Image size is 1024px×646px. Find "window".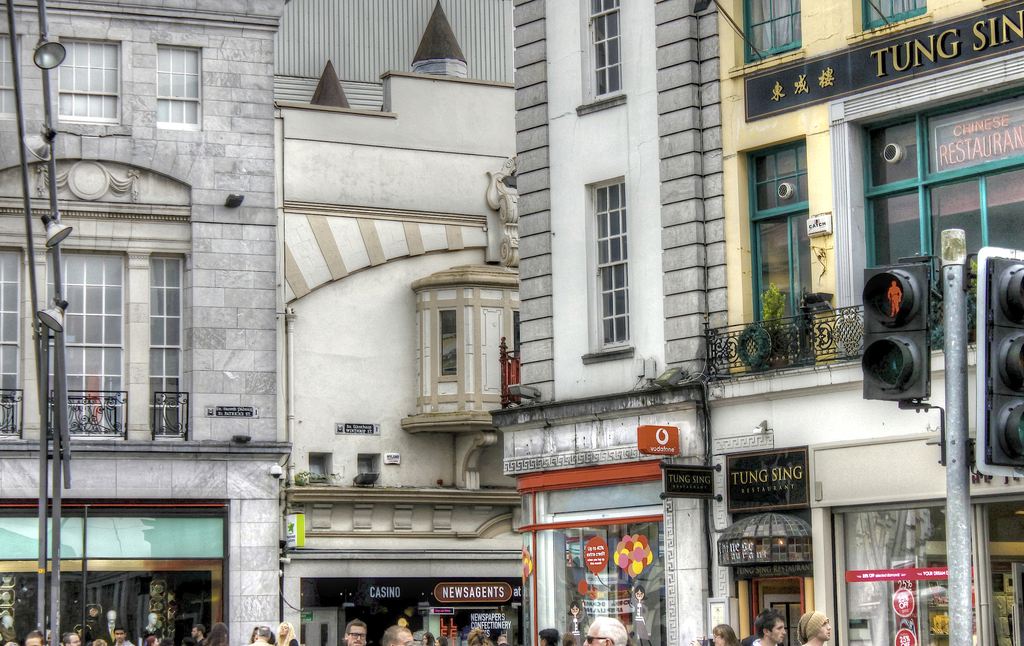
Rect(865, 83, 1023, 351).
